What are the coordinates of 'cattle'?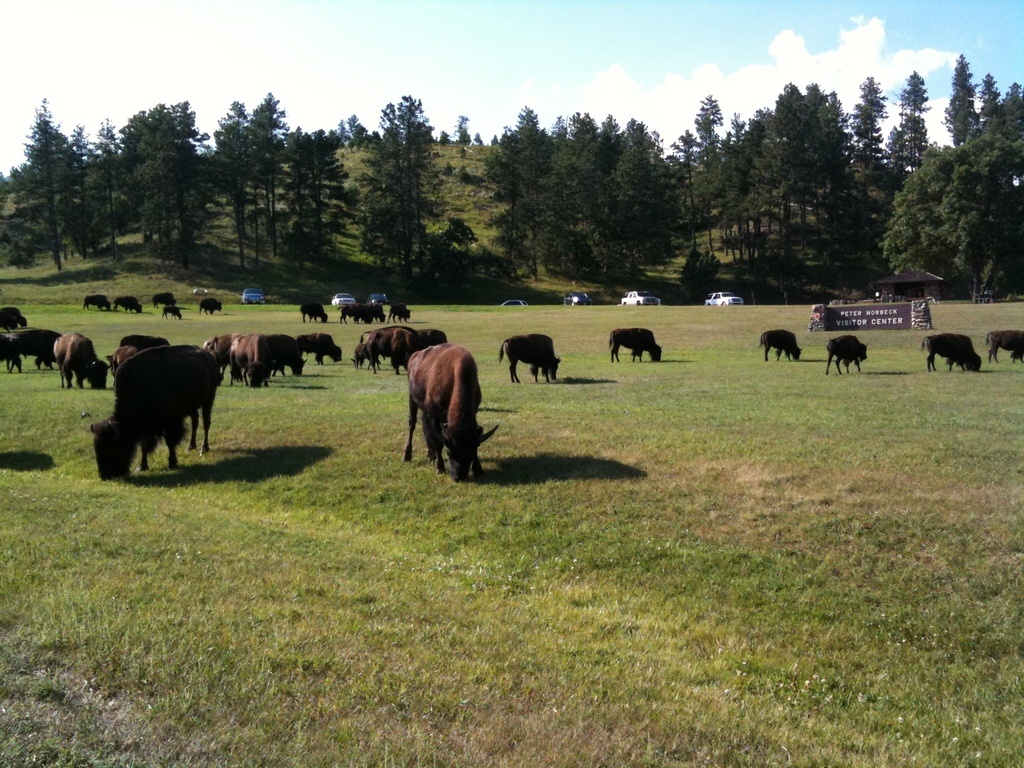
[left=266, top=337, right=310, bottom=378].
